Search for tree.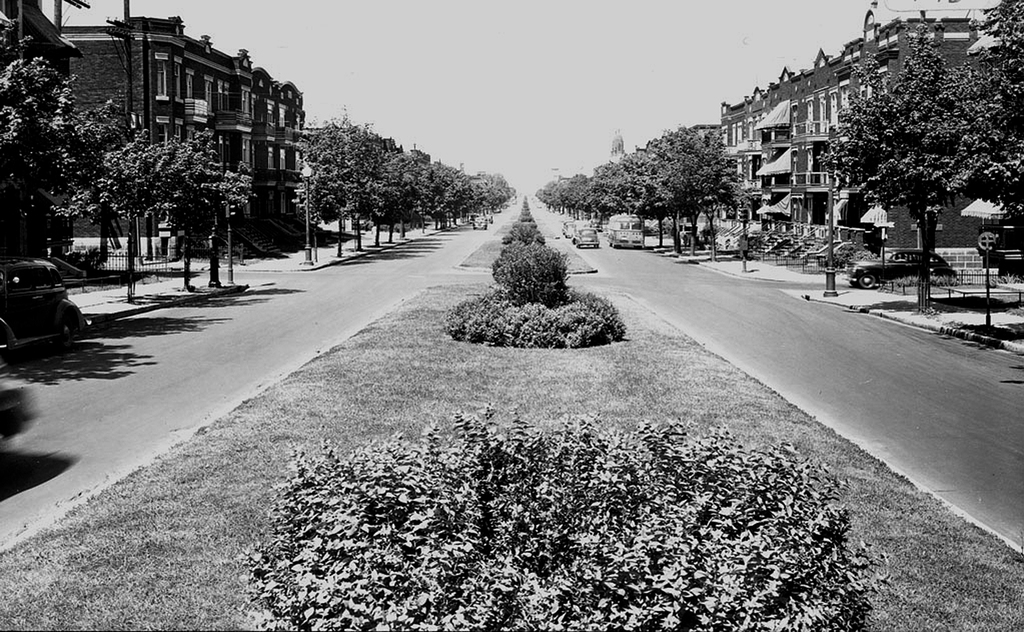
Found at 92, 99, 141, 247.
